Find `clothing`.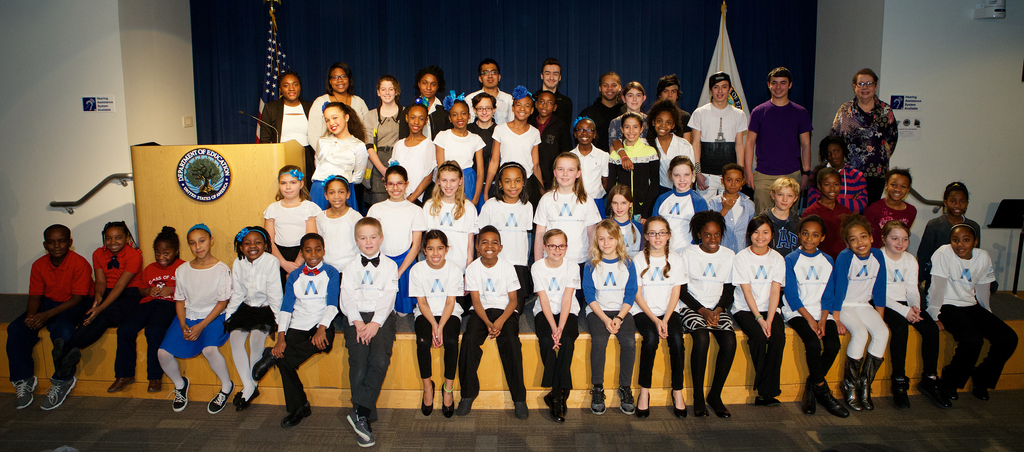
BBox(828, 236, 886, 360).
